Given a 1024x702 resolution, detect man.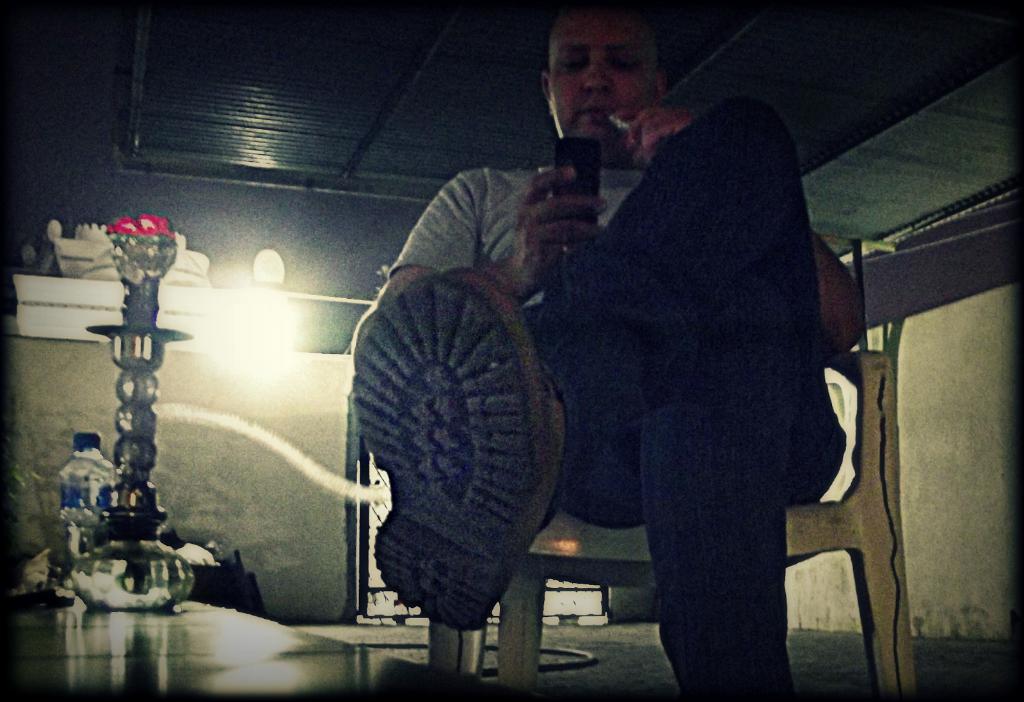
crop(353, 0, 860, 701).
